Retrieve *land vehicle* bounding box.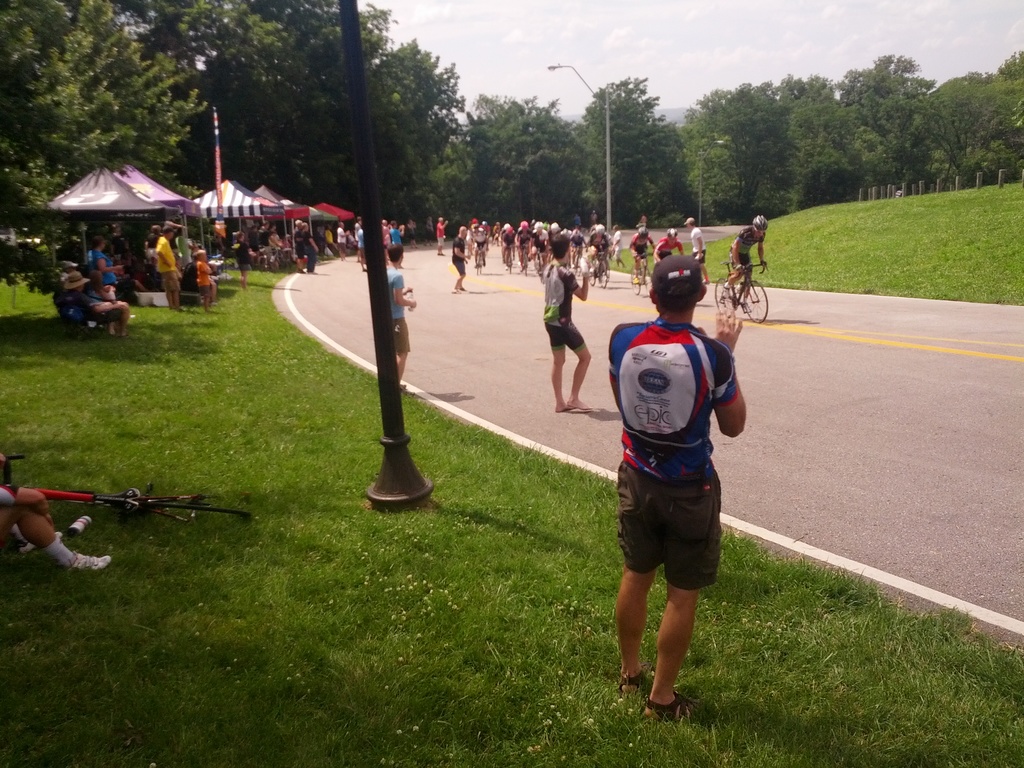
Bounding box: left=0, top=455, right=252, bottom=525.
